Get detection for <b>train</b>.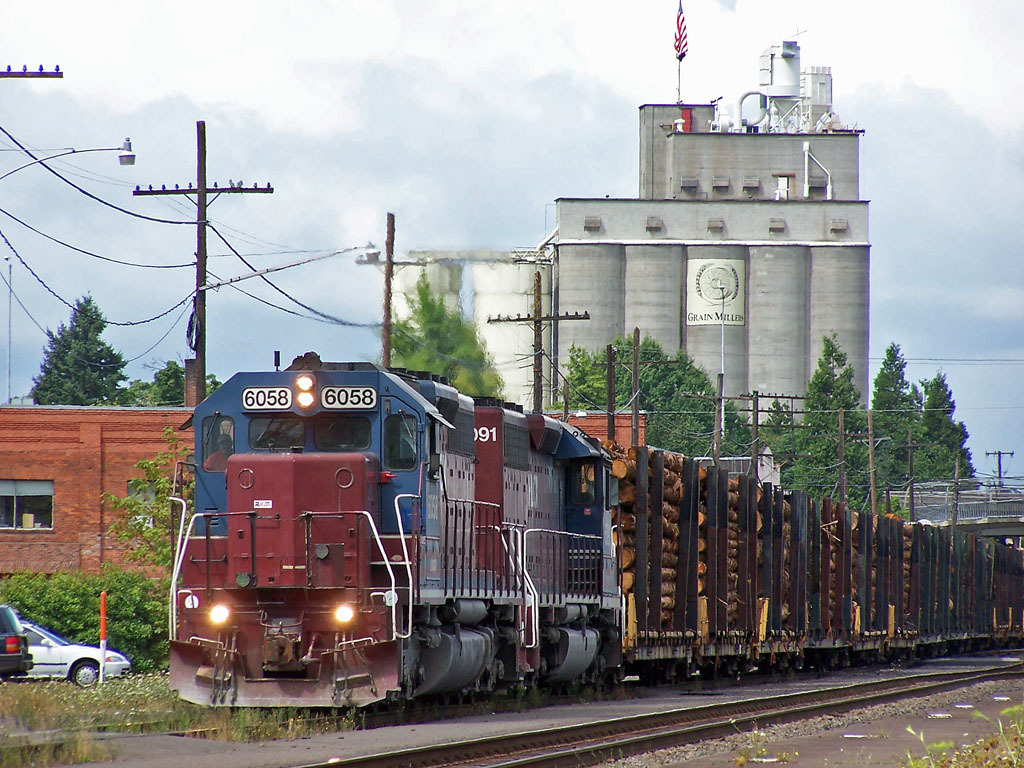
Detection: detection(167, 349, 1023, 718).
